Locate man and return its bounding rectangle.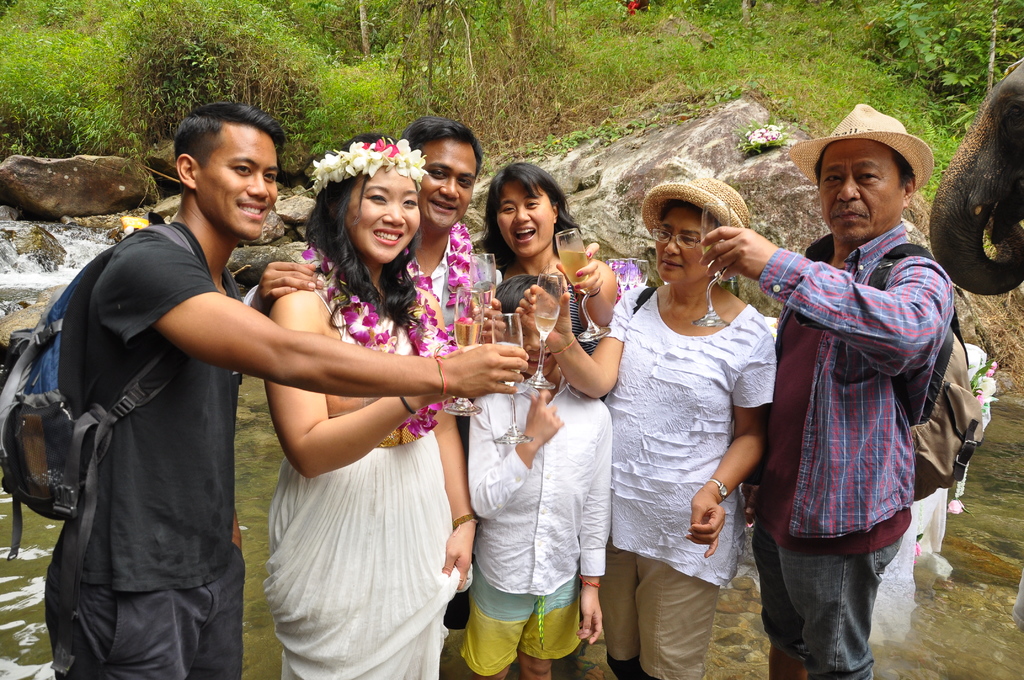
x1=244 y1=119 x2=501 y2=677.
